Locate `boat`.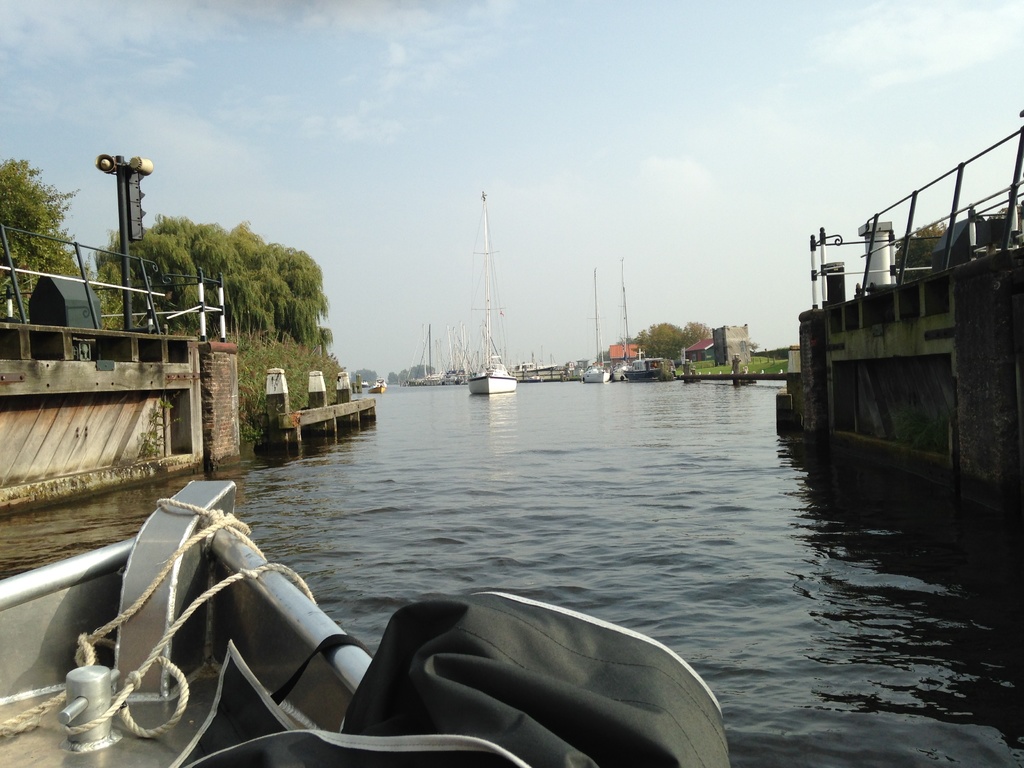
Bounding box: rect(438, 321, 476, 389).
